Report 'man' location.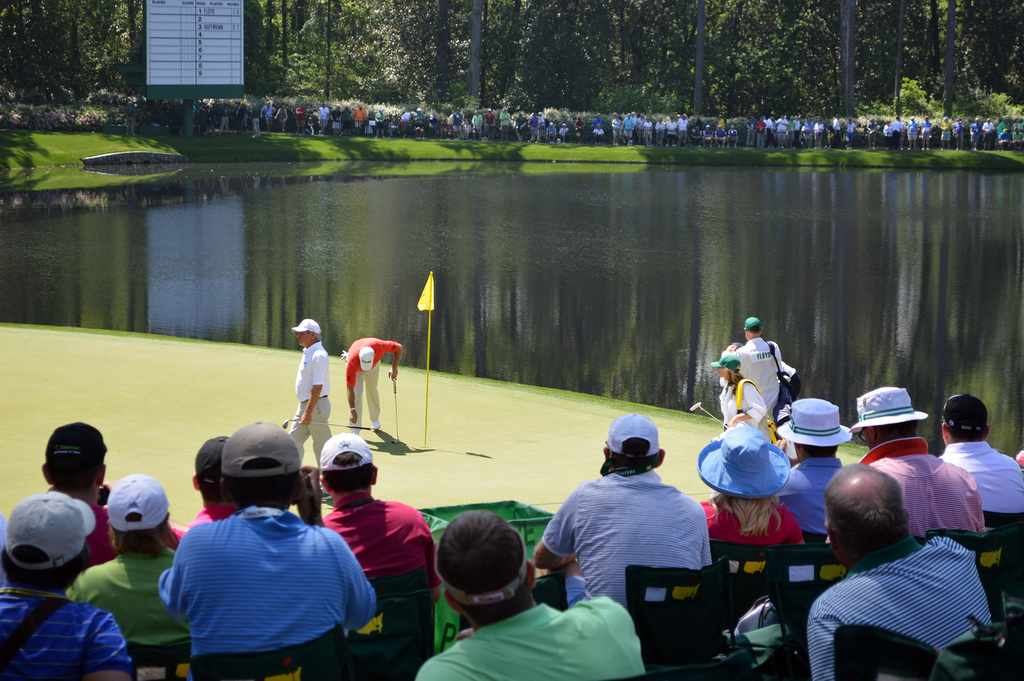
Report: {"left": 291, "top": 319, "right": 333, "bottom": 464}.
